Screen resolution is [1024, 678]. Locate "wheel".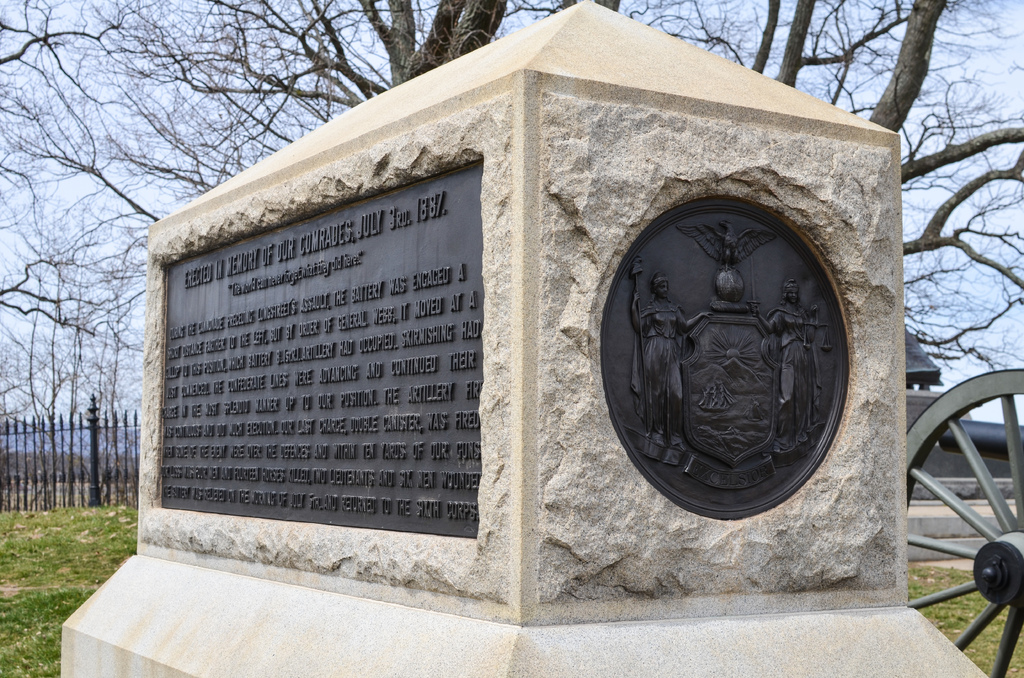
902 371 1023 677.
